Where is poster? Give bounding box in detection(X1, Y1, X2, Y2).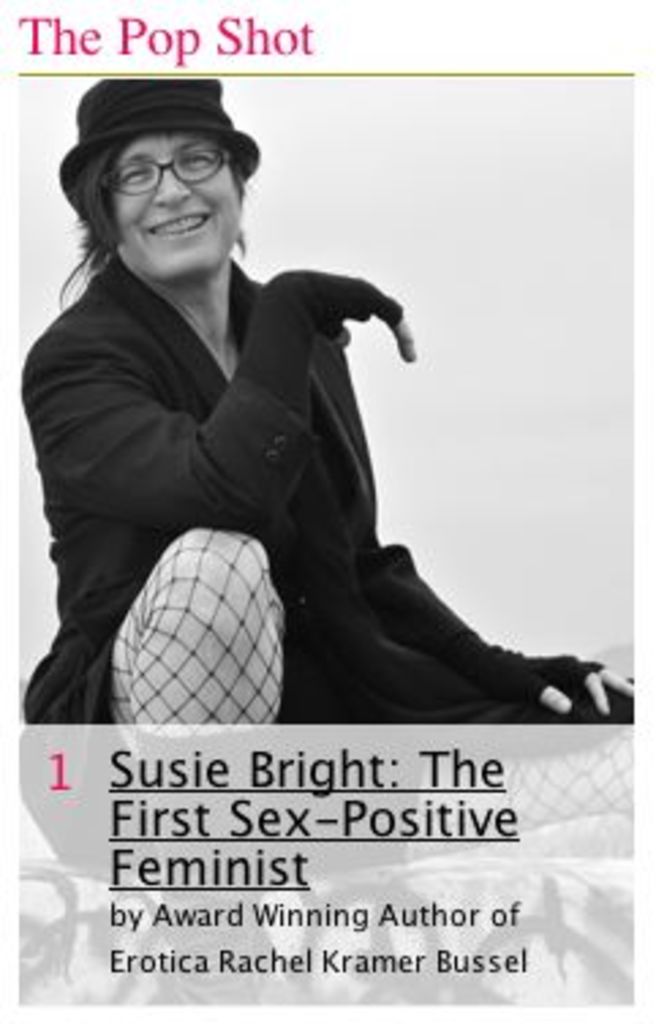
detection(0, 0, 653, 1021).
